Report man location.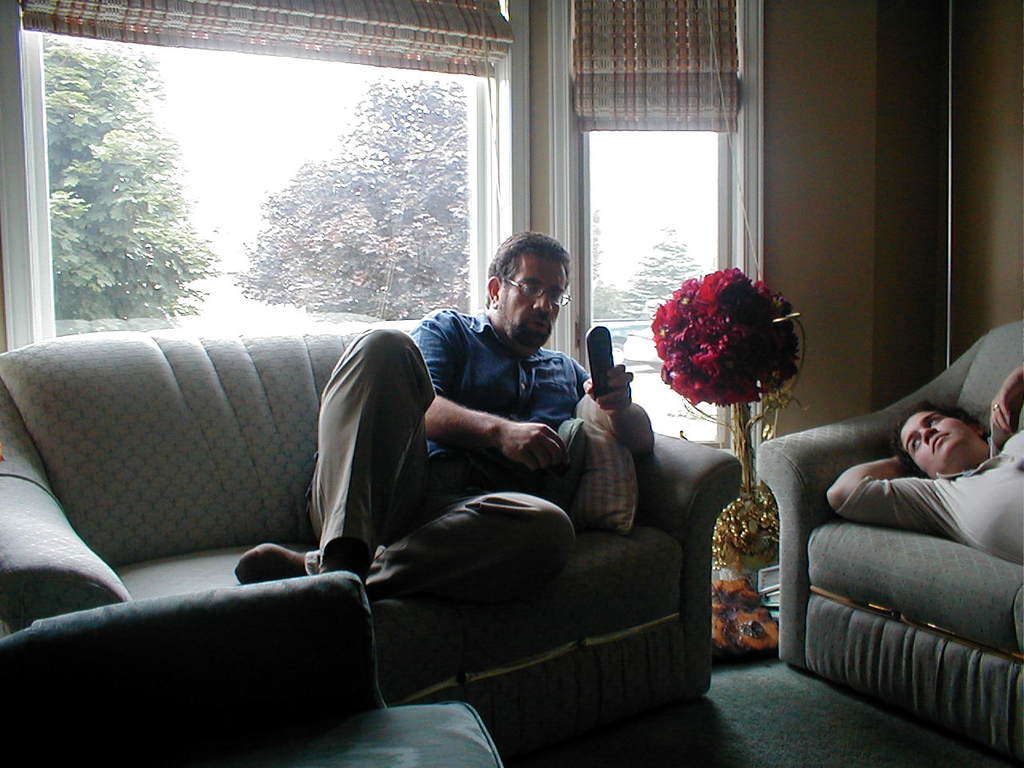
Report: Rect(229, 235, 656, 607).
